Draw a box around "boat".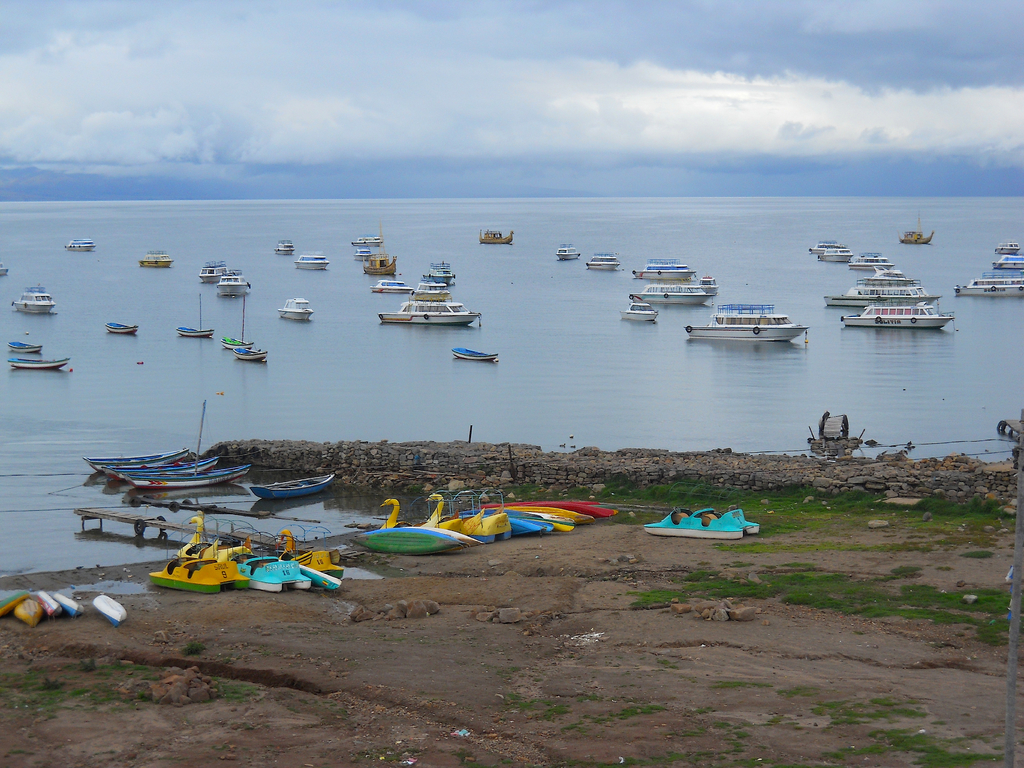
{"left": 632, "top": 252, "right": 694, "bottom": 280}.
